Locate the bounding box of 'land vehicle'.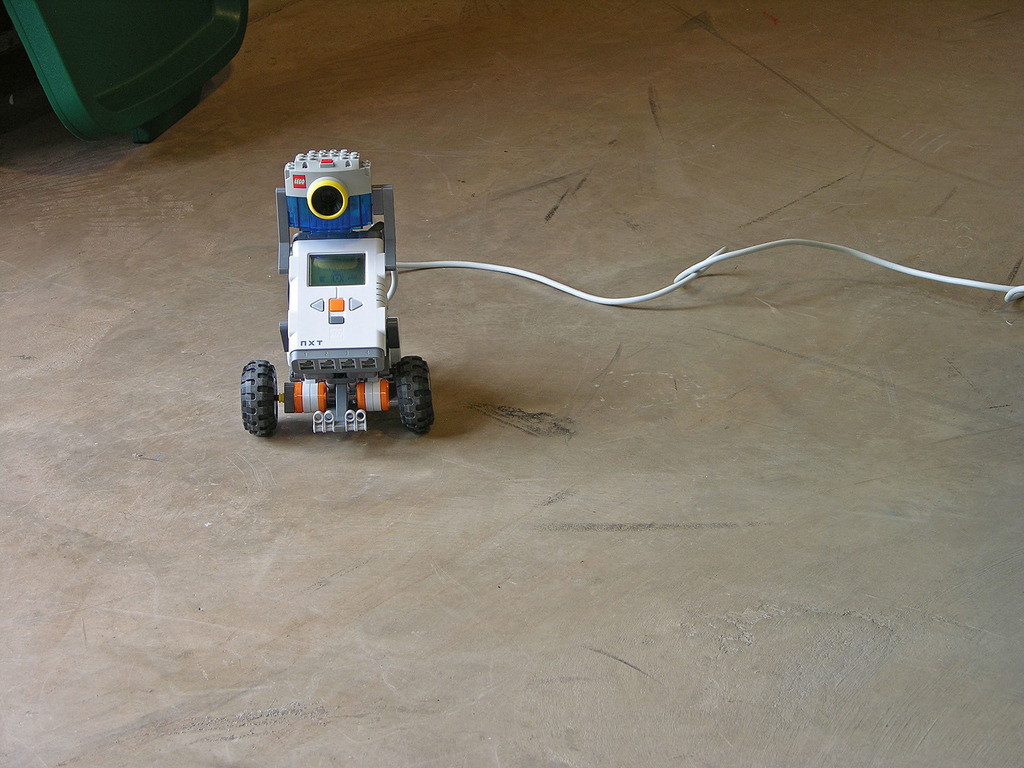
Bounding box: region(248, 153, 424, 444).
